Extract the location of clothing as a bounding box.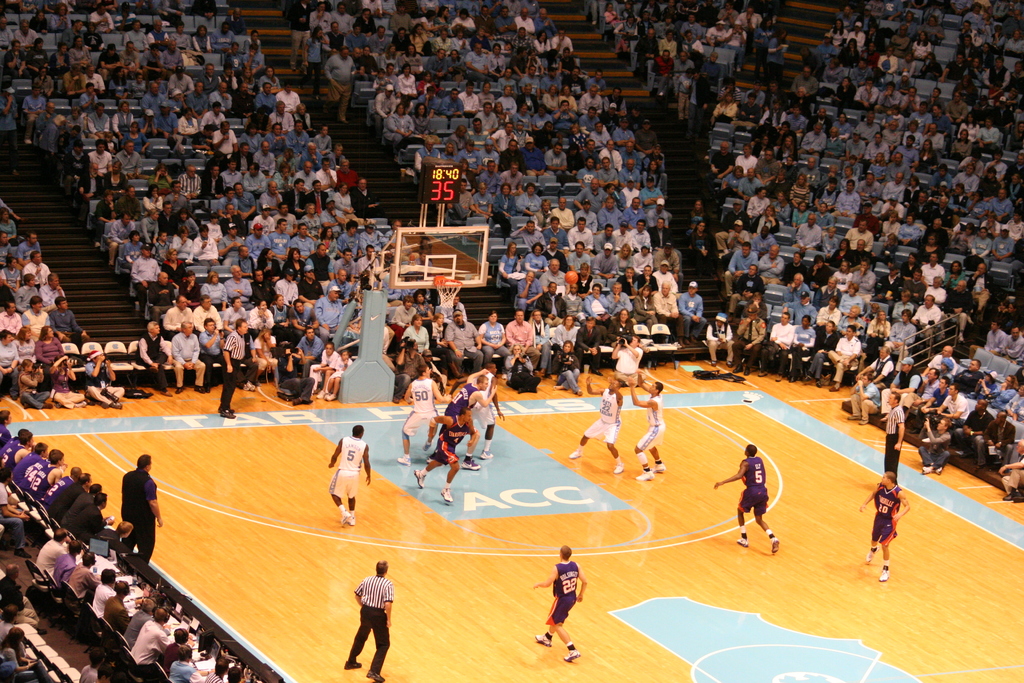
bbox=[447, 381, 478, 425].
